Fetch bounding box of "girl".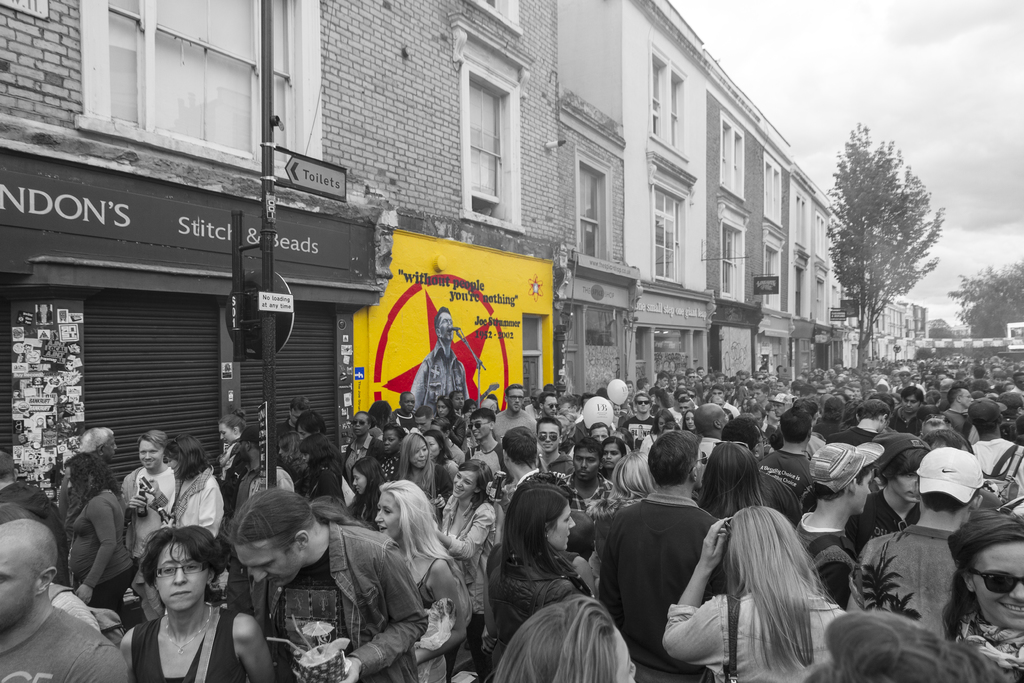
Bbox: [left=390, top=431, right=450, bottom=507].
